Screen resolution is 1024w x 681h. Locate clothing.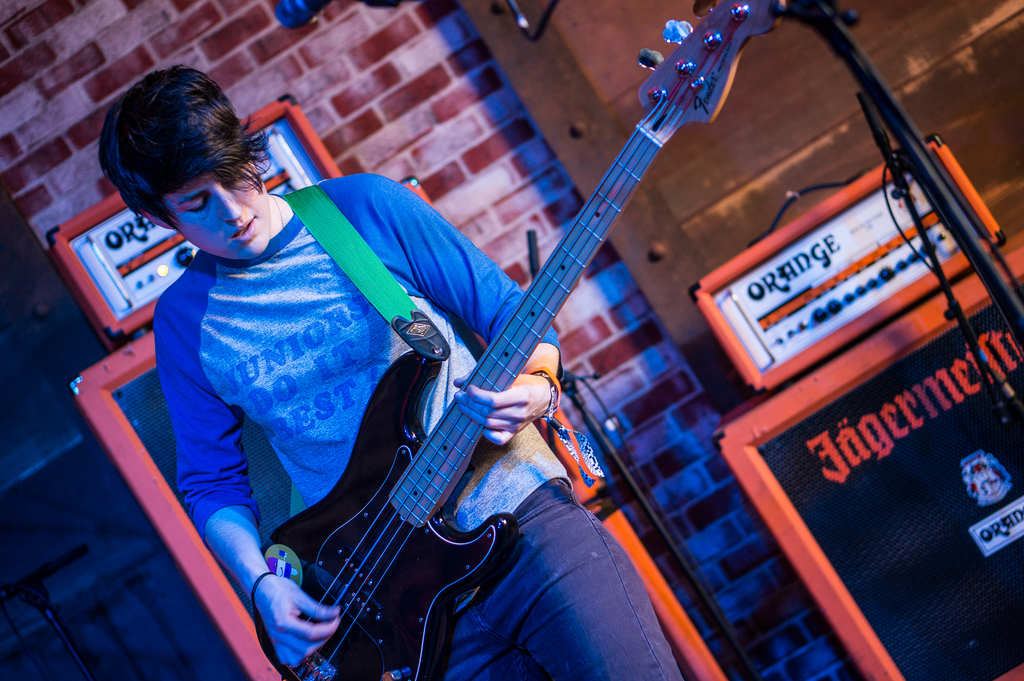
174 170 689 680.
